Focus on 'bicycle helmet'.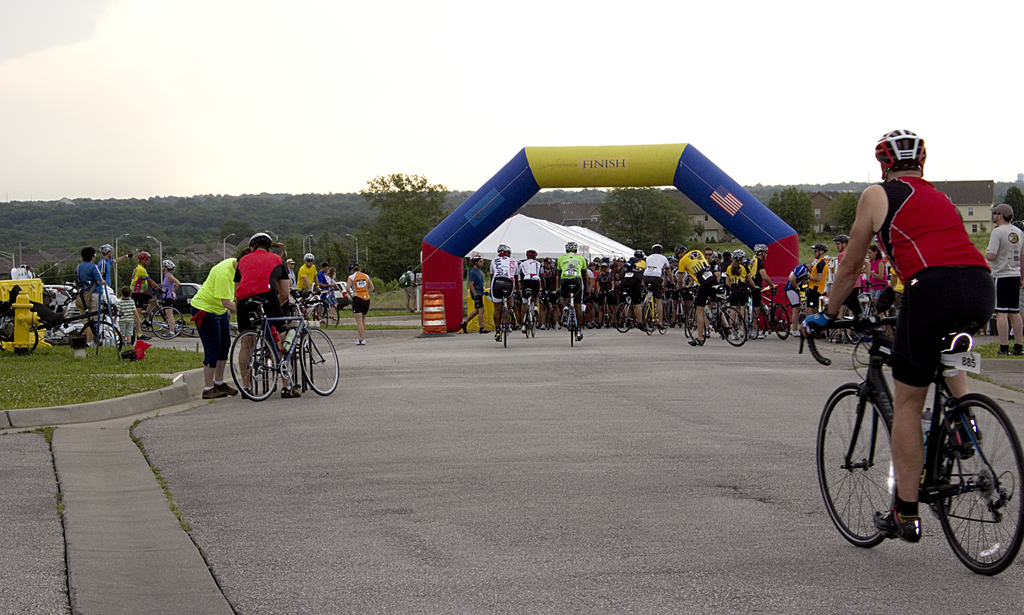
Focused at bbox=[350, 260, 359, 275].
